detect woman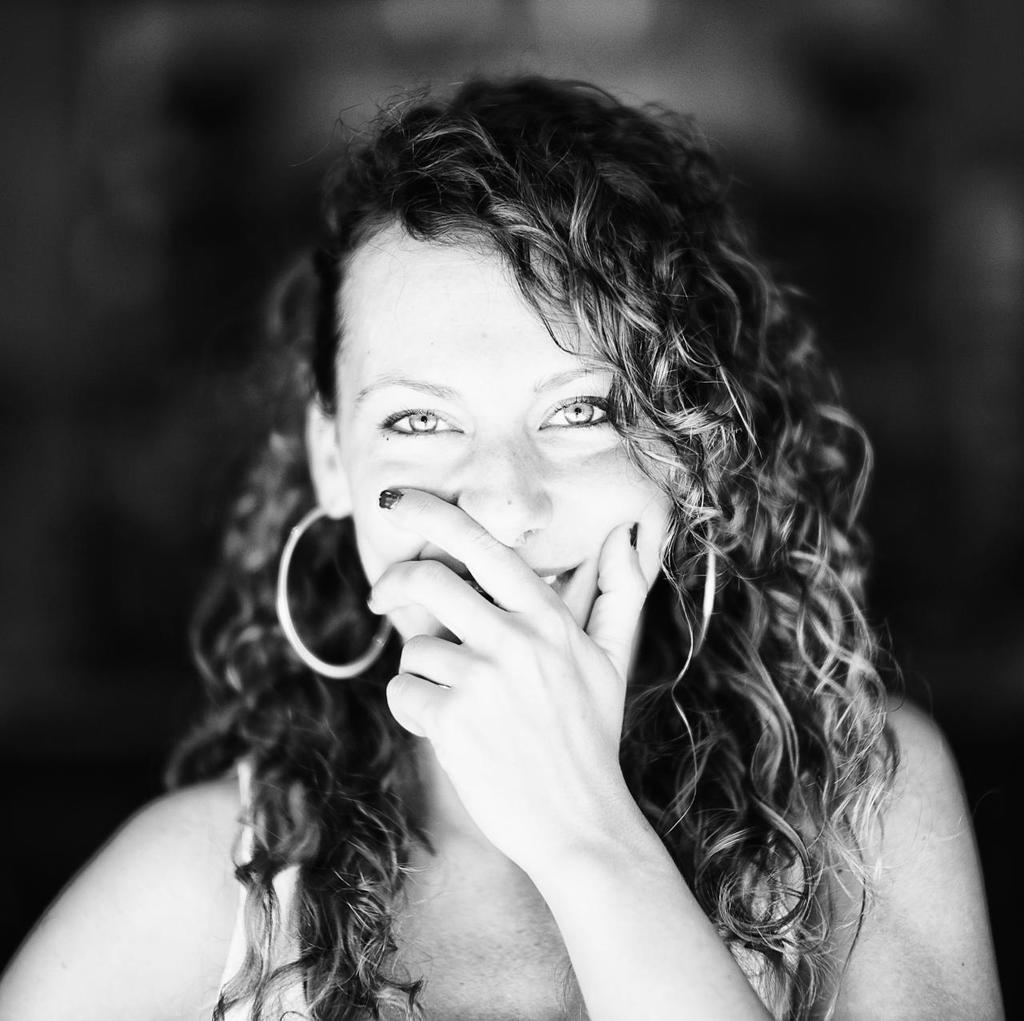
Rect(124, 35, 979, 1010)
